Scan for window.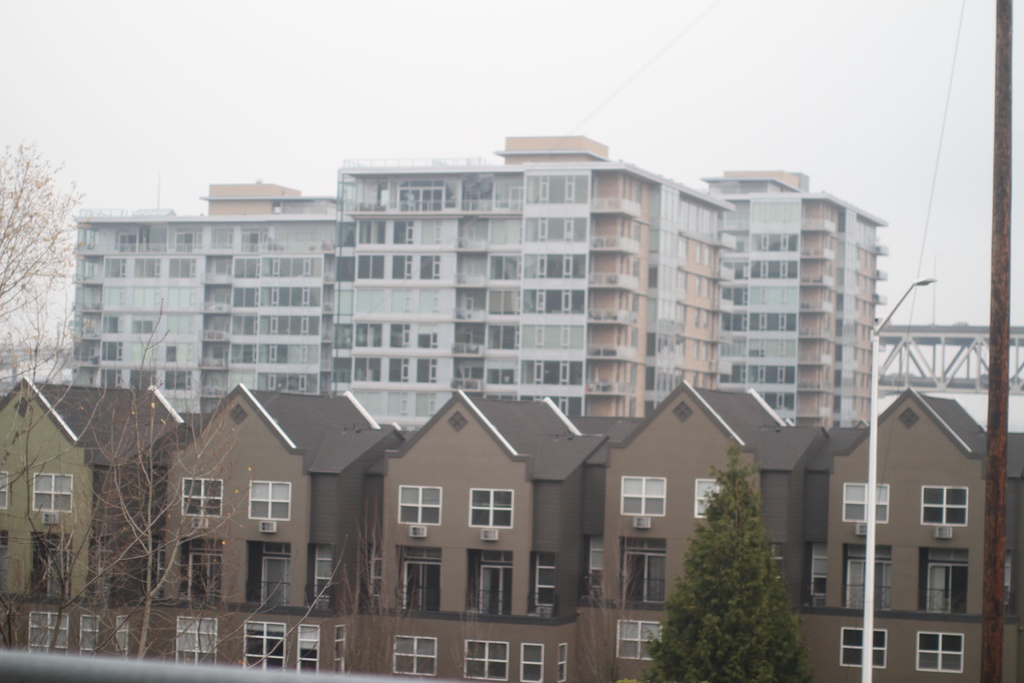
Scan result: BBox(397, 483, 442, 524).
